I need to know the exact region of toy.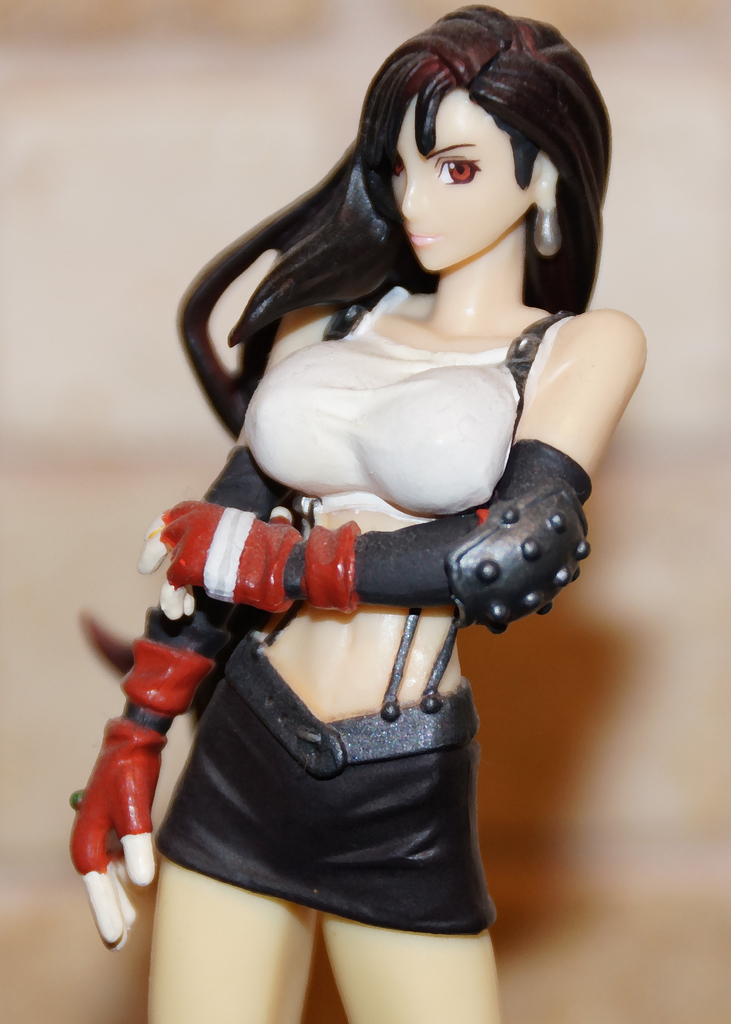
Region: <region>56, 40, 654, 943</region>.
